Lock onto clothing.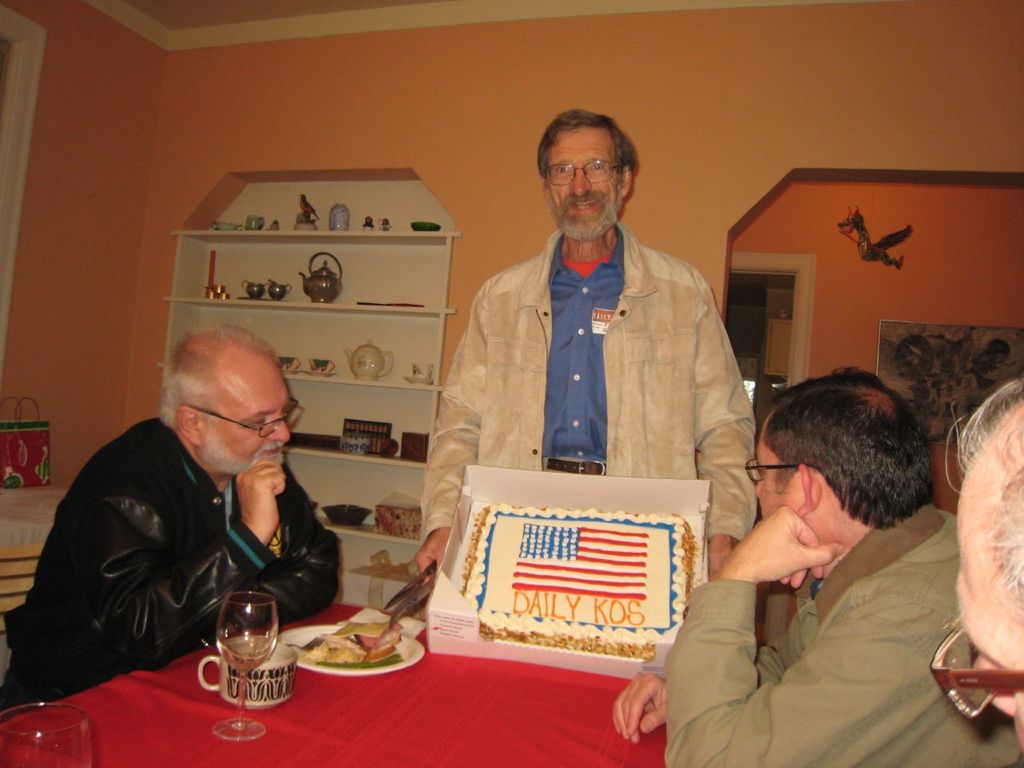
Locked: BBox(651, 510, 1010, 767).
